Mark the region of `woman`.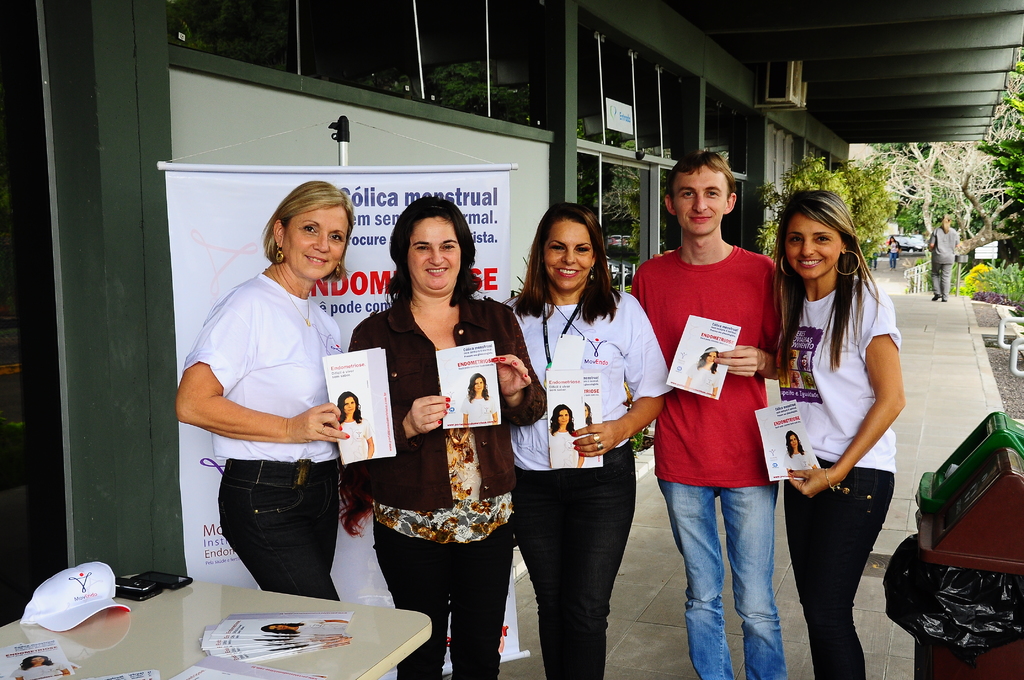
Region: [769,186,906,679].
